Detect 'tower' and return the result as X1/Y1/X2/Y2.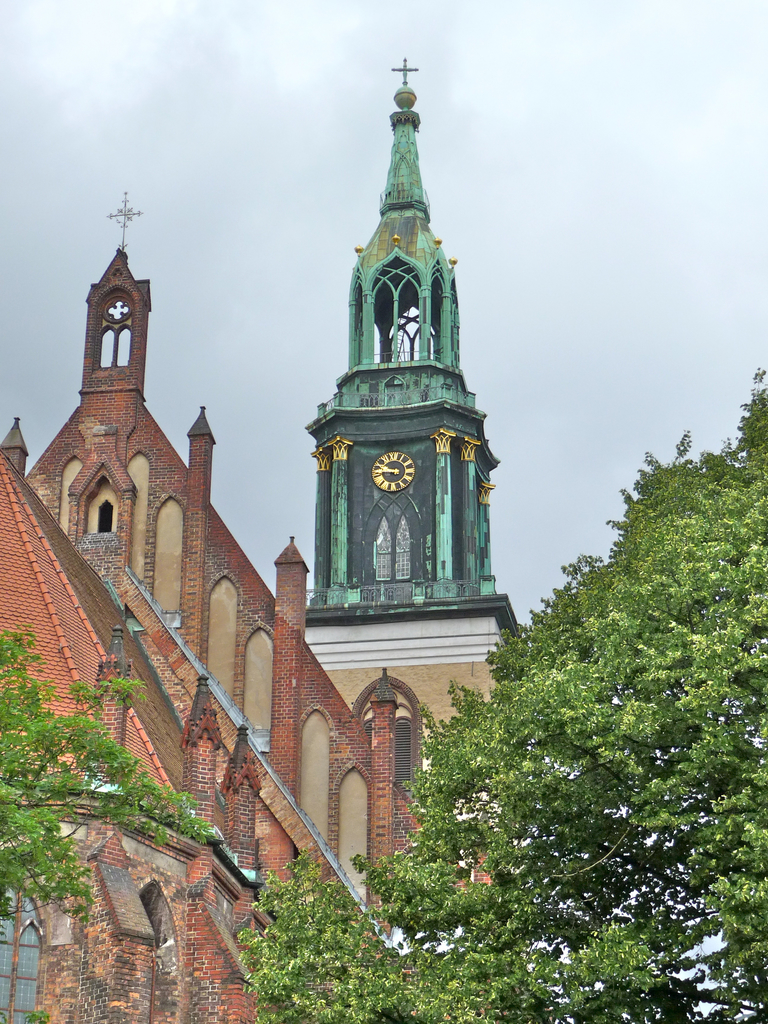
21/243/303/818.
